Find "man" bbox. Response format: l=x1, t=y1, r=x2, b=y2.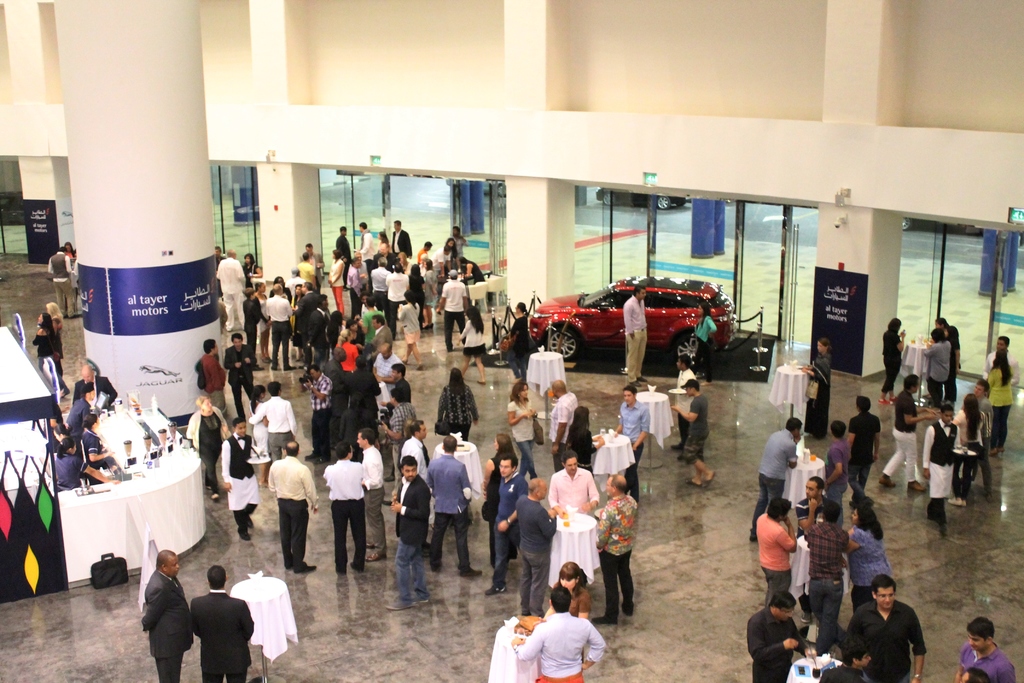
l=671, t=382, r=715, b=488.
